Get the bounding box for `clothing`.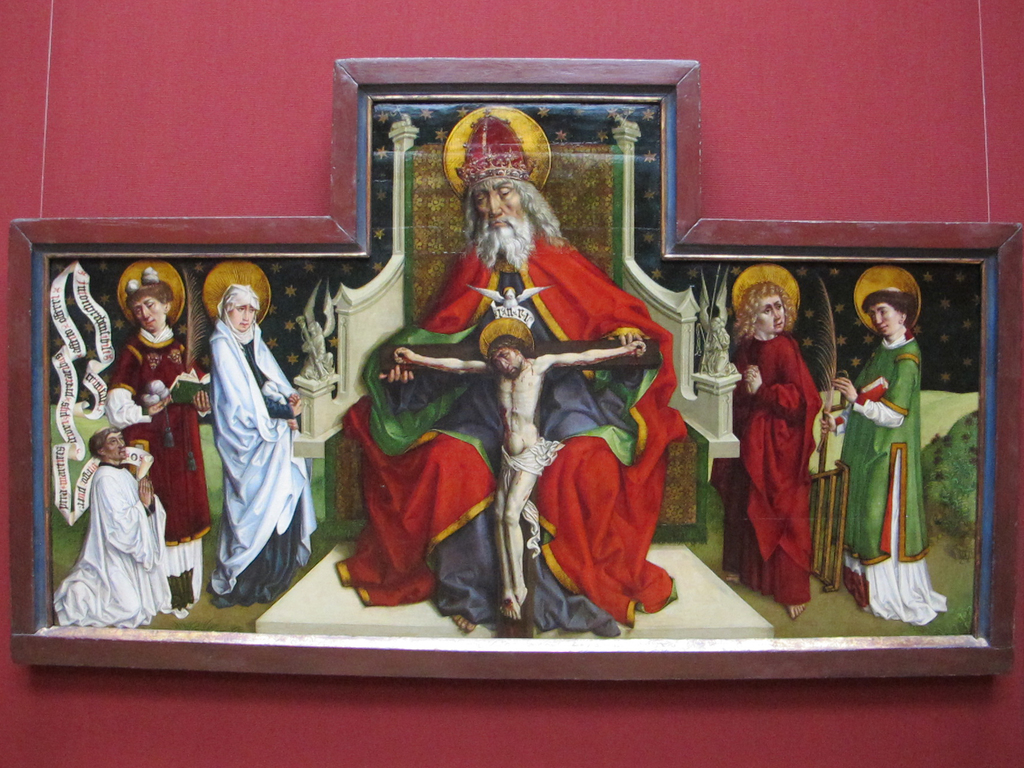
<box>334,213,675,644</box>.
